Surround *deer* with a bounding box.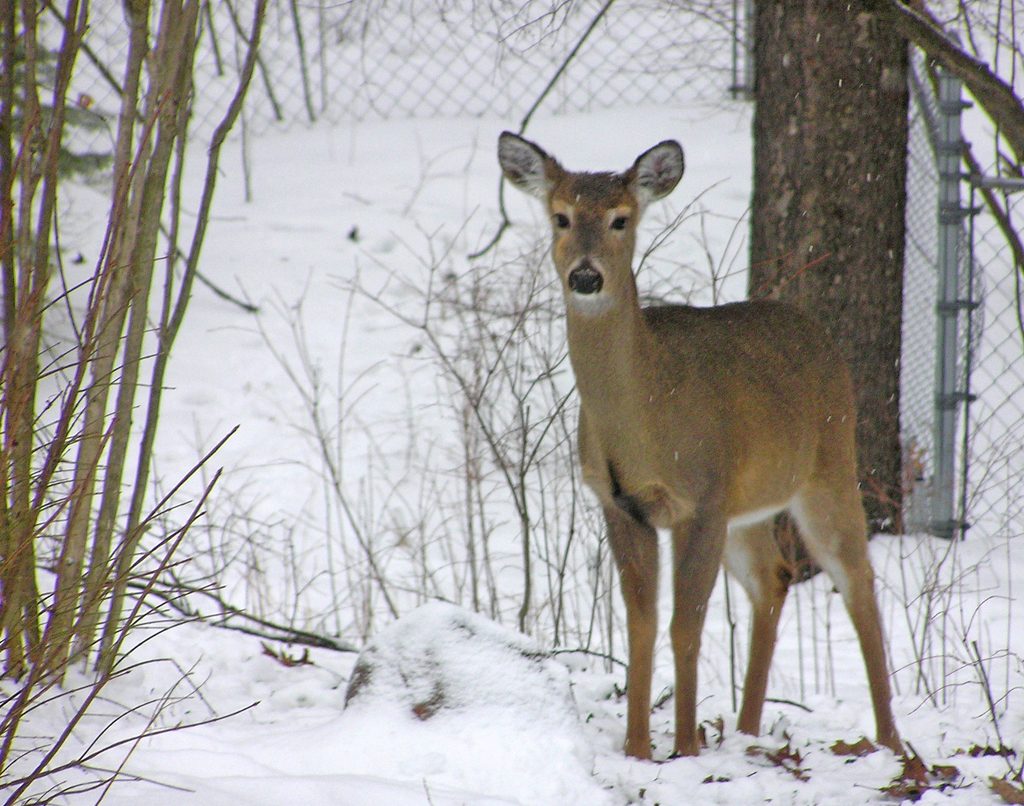
{"left": 500, "top": 134, "right": 911, "bottom": 762}.
